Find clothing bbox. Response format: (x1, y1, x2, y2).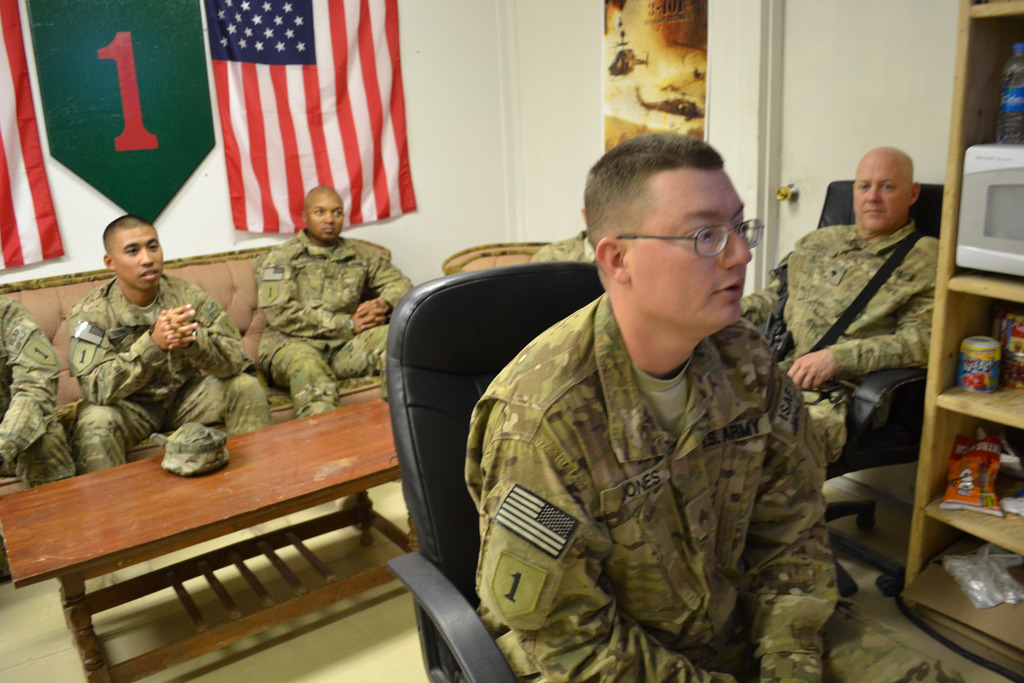
(737, 217, 943, 465).
